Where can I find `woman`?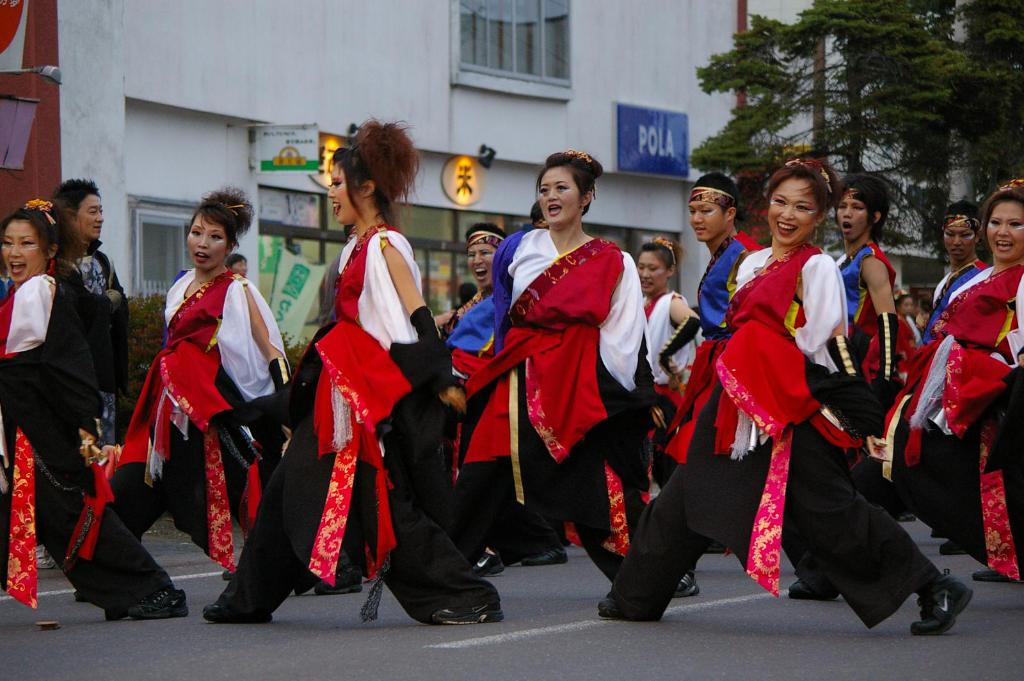
You can find it at locate(594, 153, 990, 633).
